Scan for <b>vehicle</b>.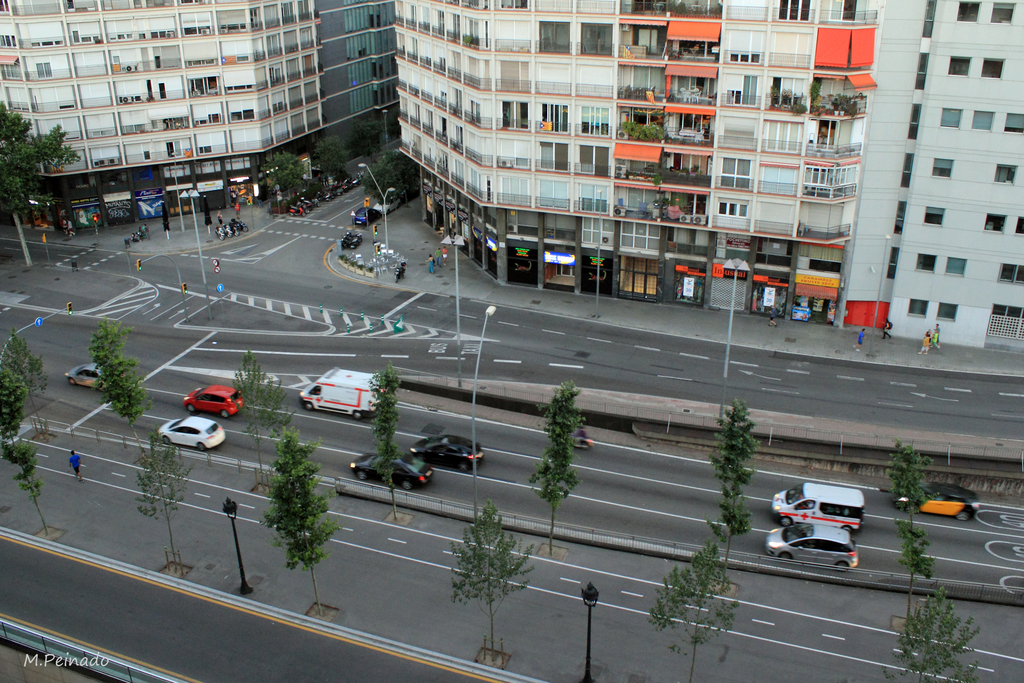
Scan result: {"left": 350, "top": 450, "right": 435, "bottom": 490}.
